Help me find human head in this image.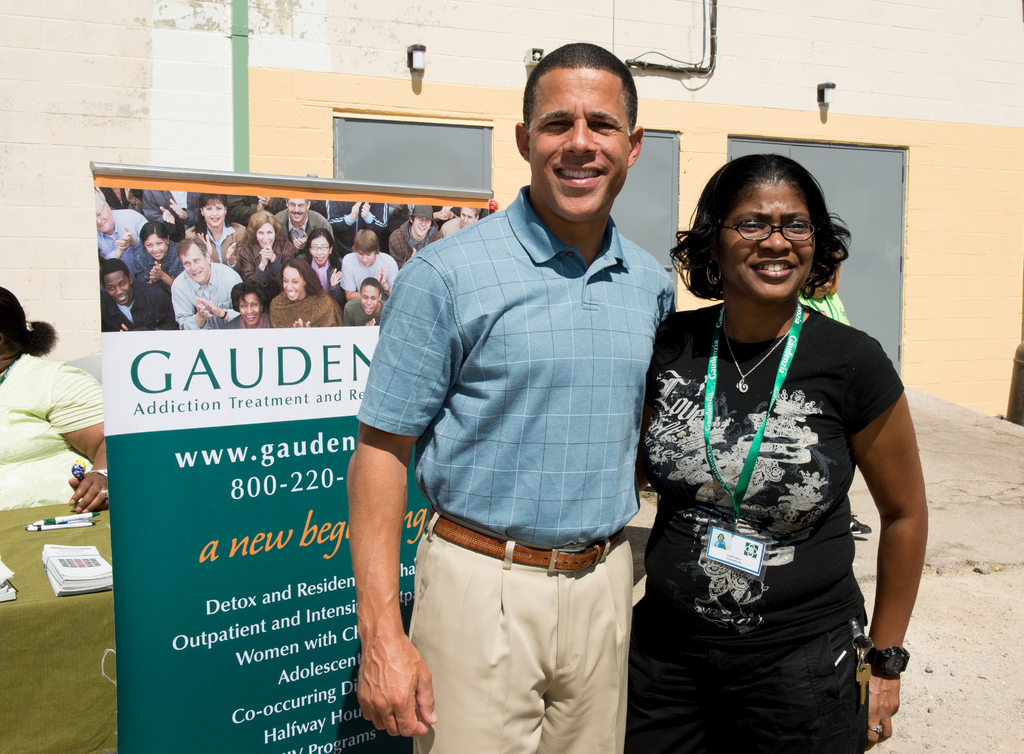
Found it: BBox(461, 207, 479, 229).
